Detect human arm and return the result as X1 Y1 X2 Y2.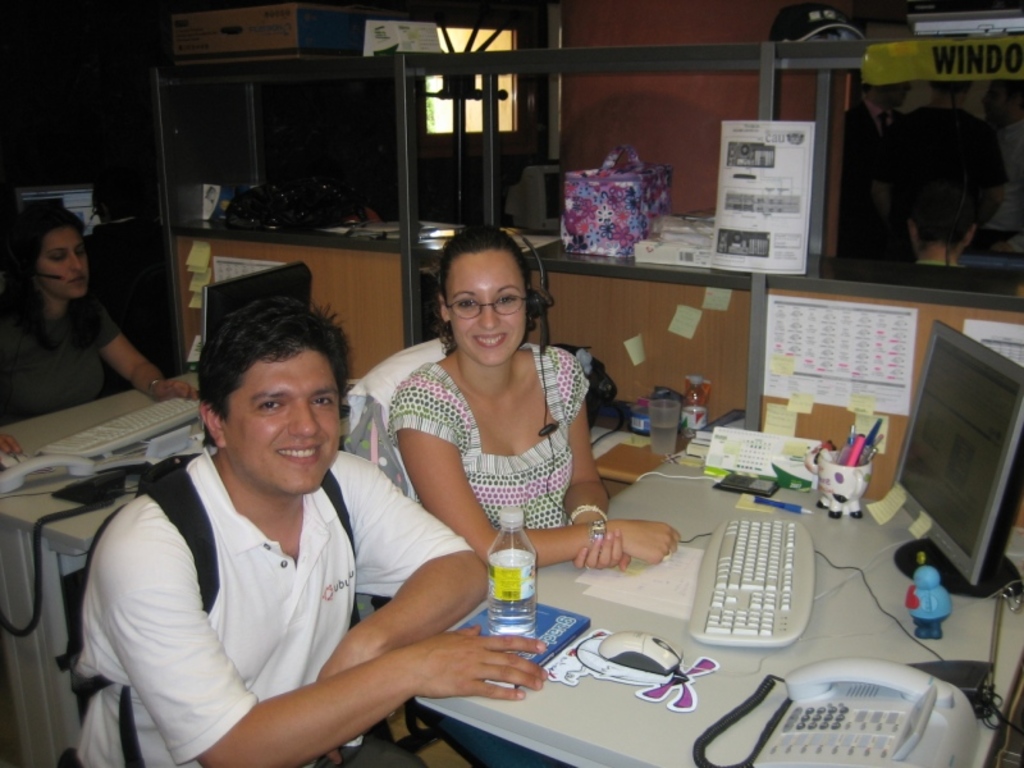
109 547 547 767.
